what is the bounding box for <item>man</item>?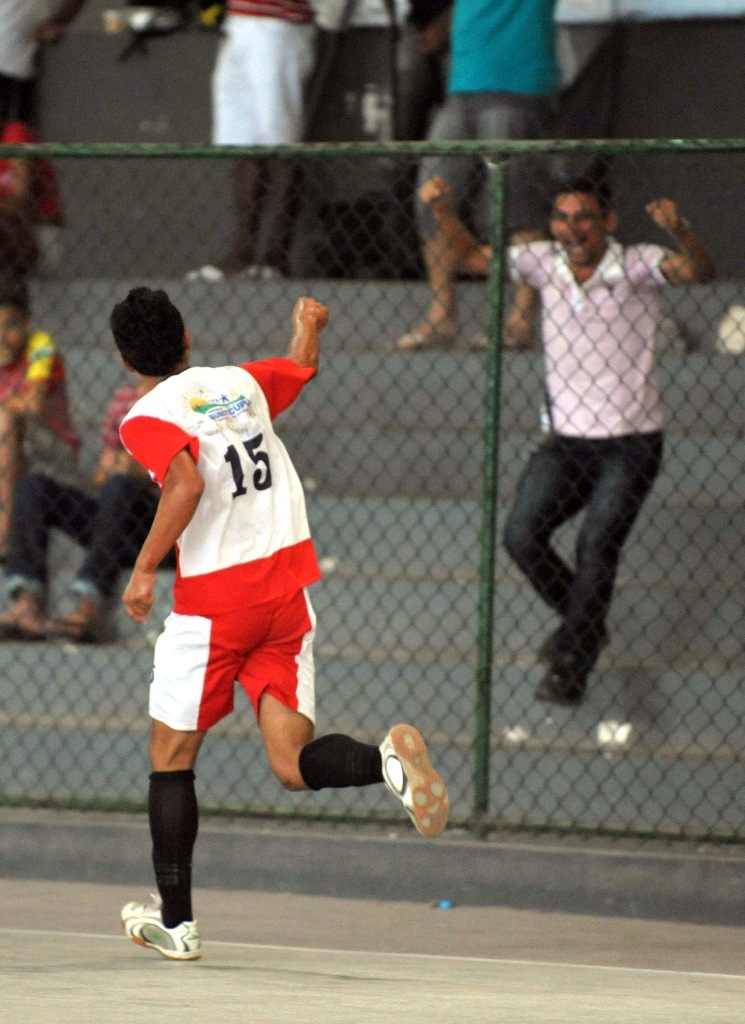
select_region(0, 285, 64, 643).
